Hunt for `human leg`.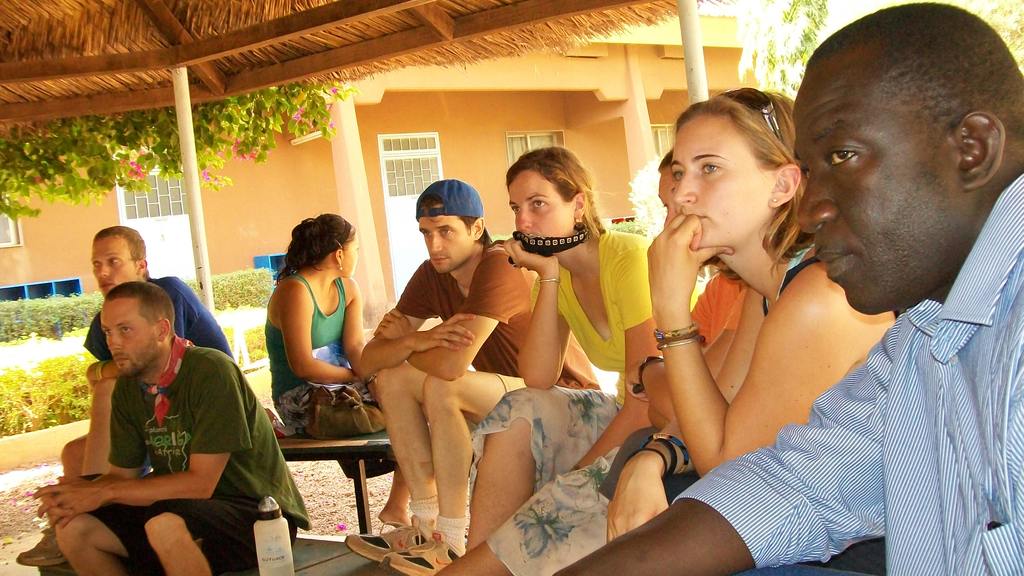
Hunted down at 346,358,426,562.
